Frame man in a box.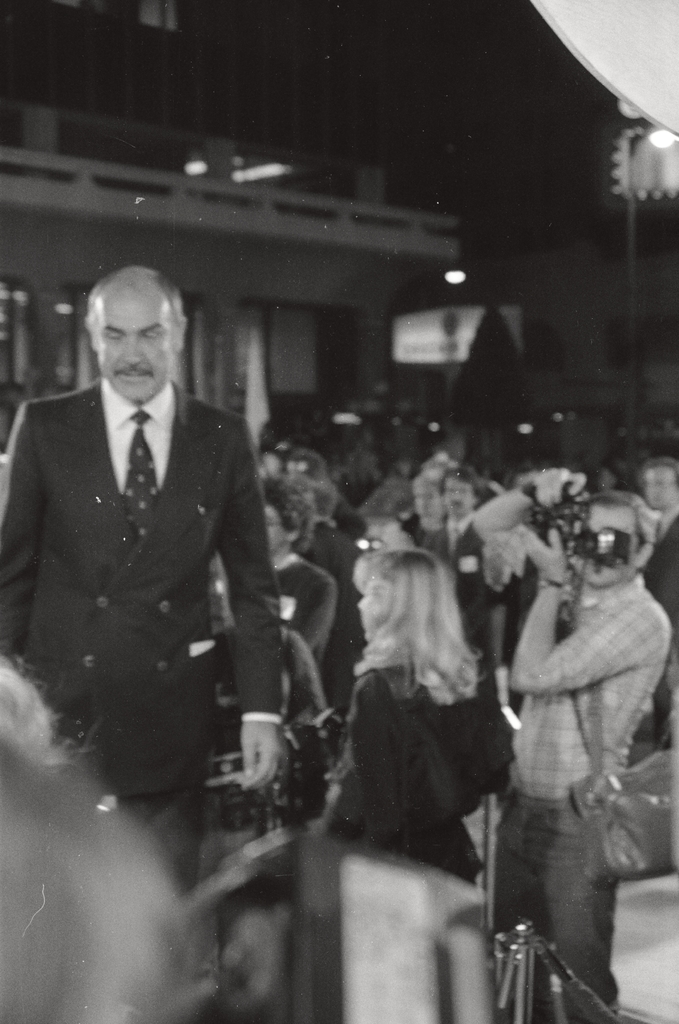
box=[18, 261, 308, 860].
